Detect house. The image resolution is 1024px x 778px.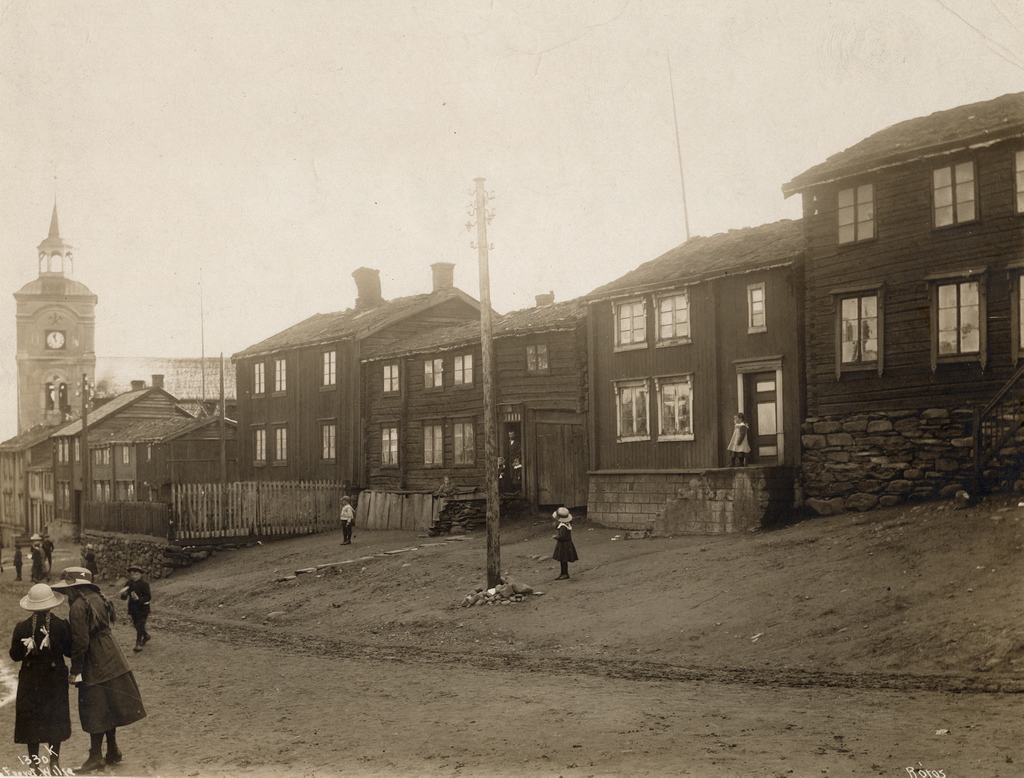
bbox=[7, 223, 88, 535].
